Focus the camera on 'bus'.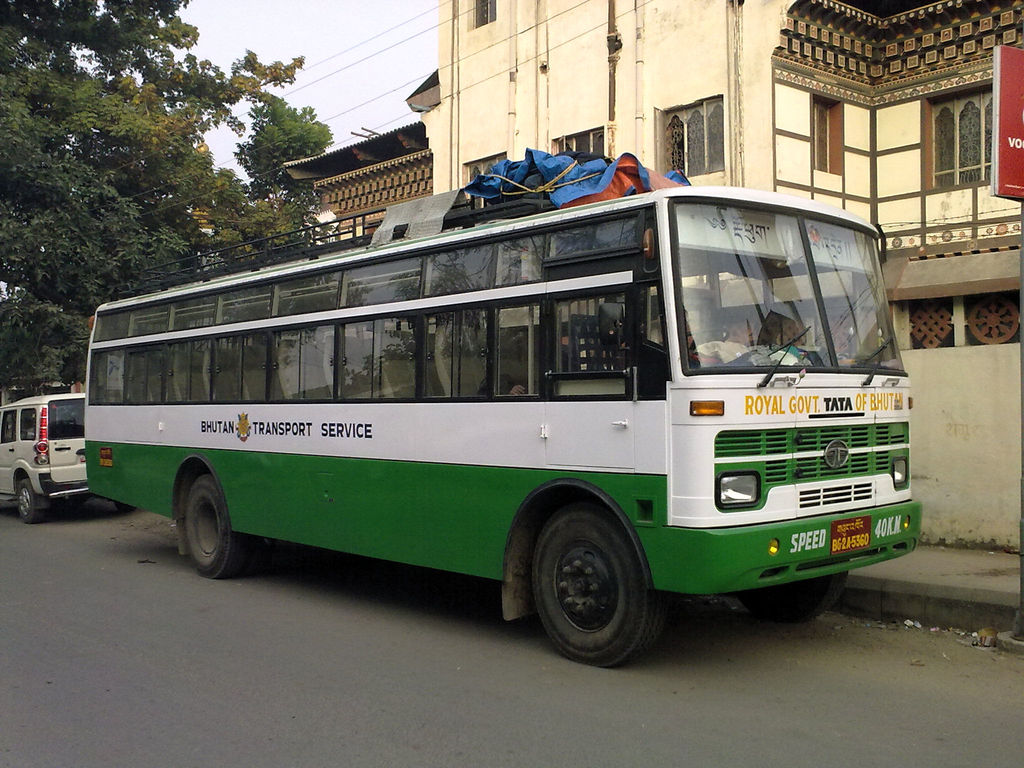
Focus region: [x1=80, y1=177, x2=927, y2=668].
